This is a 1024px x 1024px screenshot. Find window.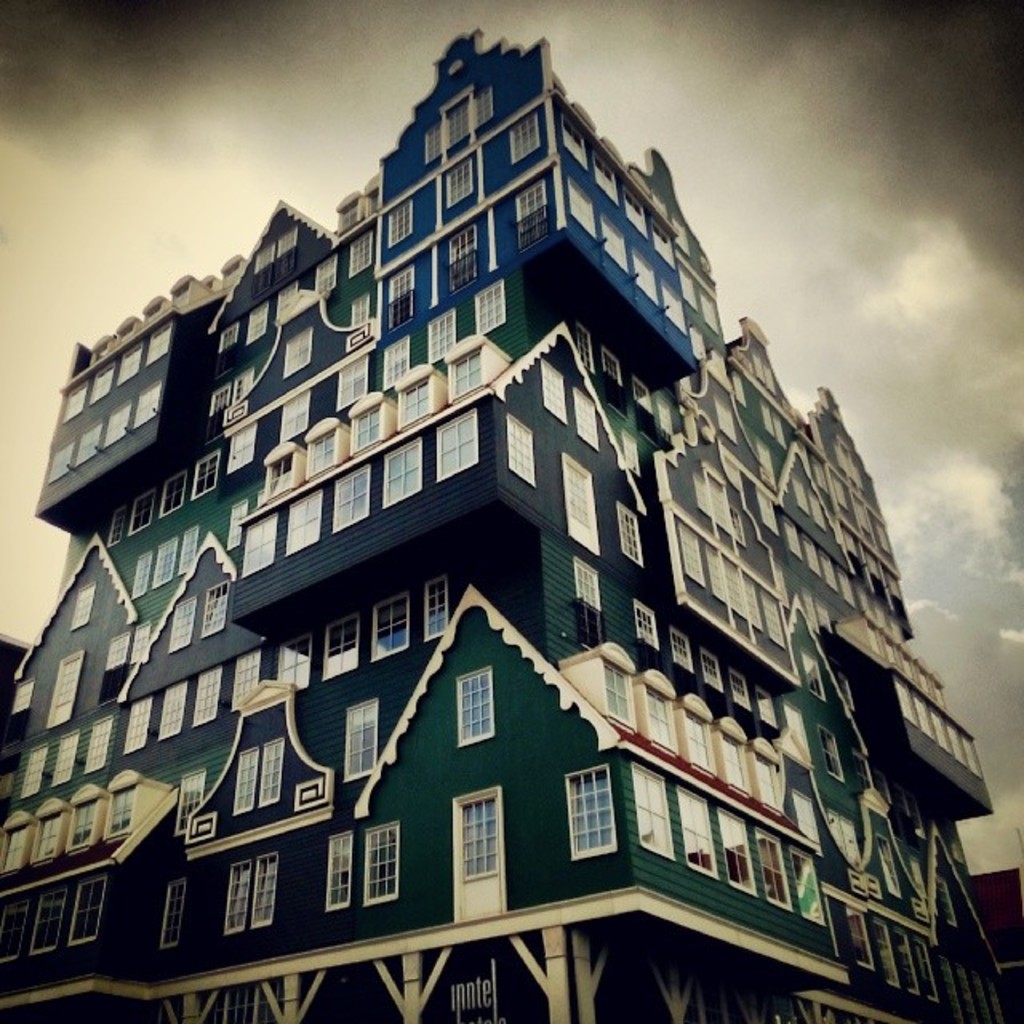
Bounding box: l=414, t=581, r=450, b=637.
